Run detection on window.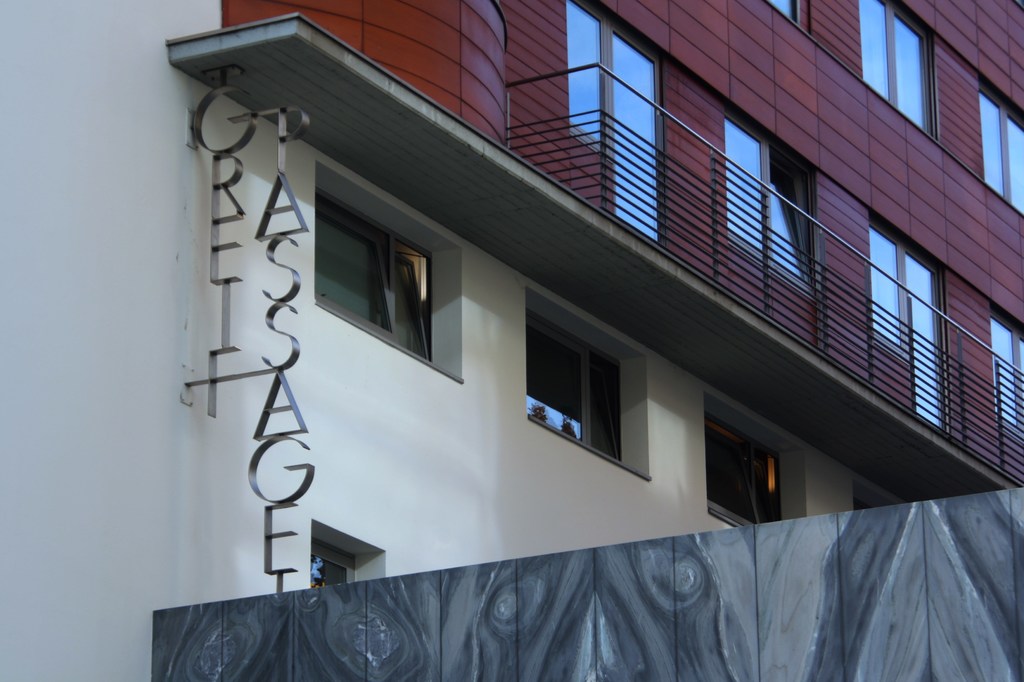
Result: rect(561, 0, 666, 247).
